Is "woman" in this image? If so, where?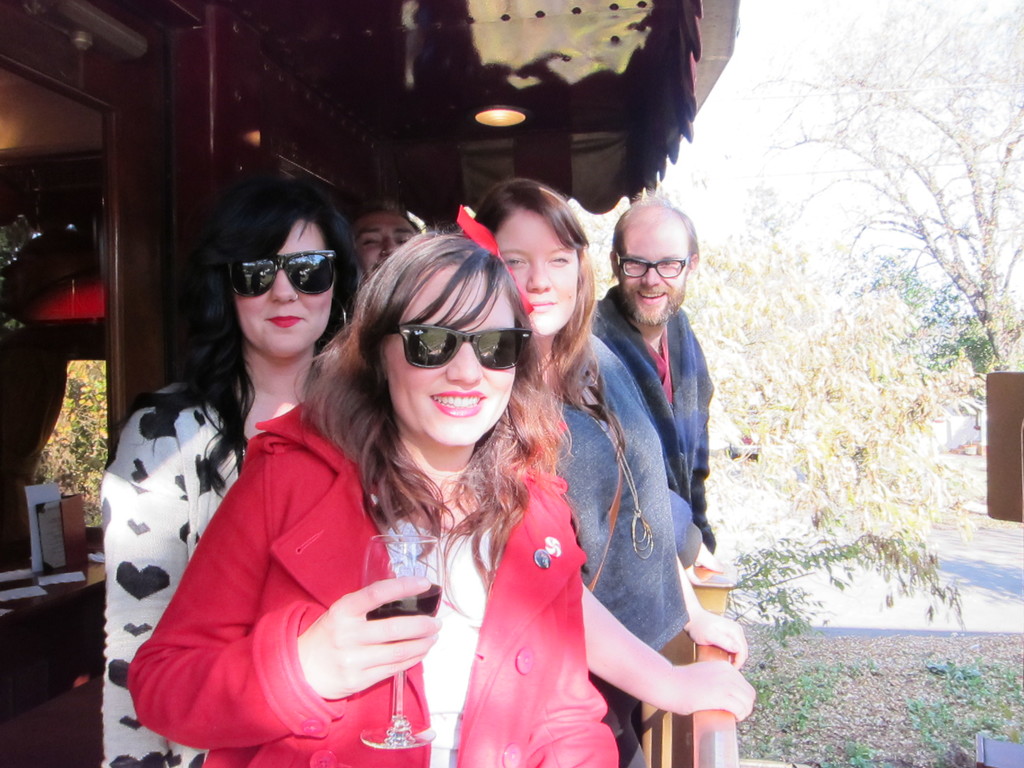
Yes, at box=[100, 178, 353, 767].
